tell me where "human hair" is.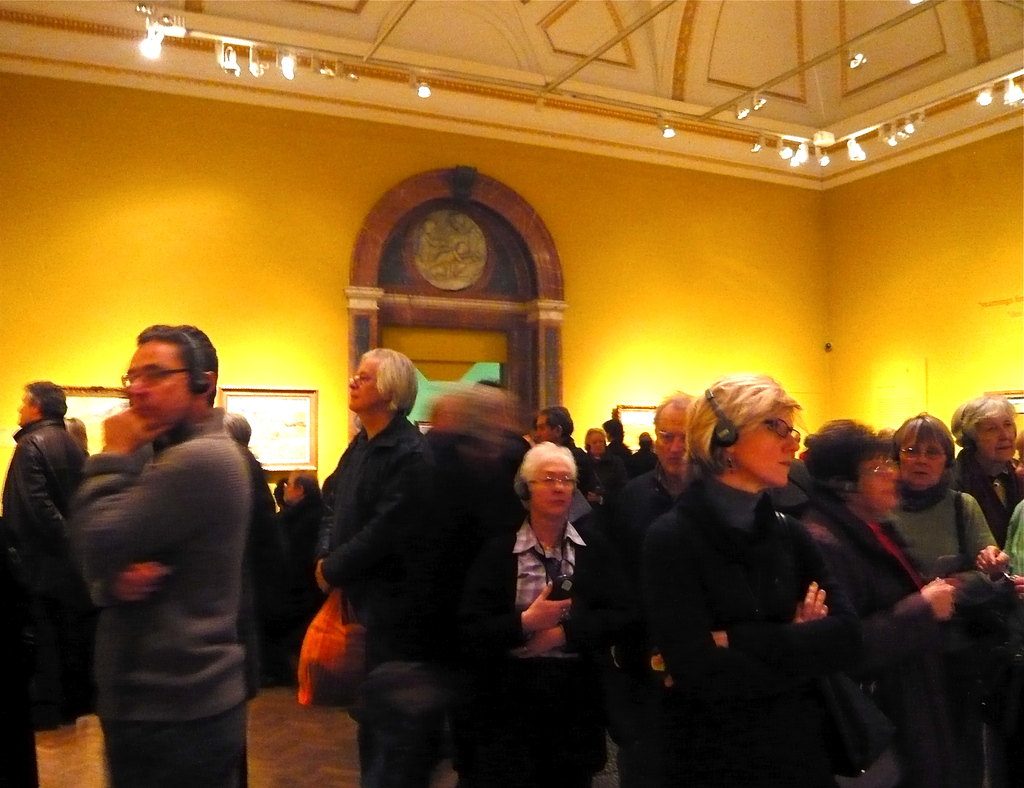
"human hair" is at (800,419,896,499).
